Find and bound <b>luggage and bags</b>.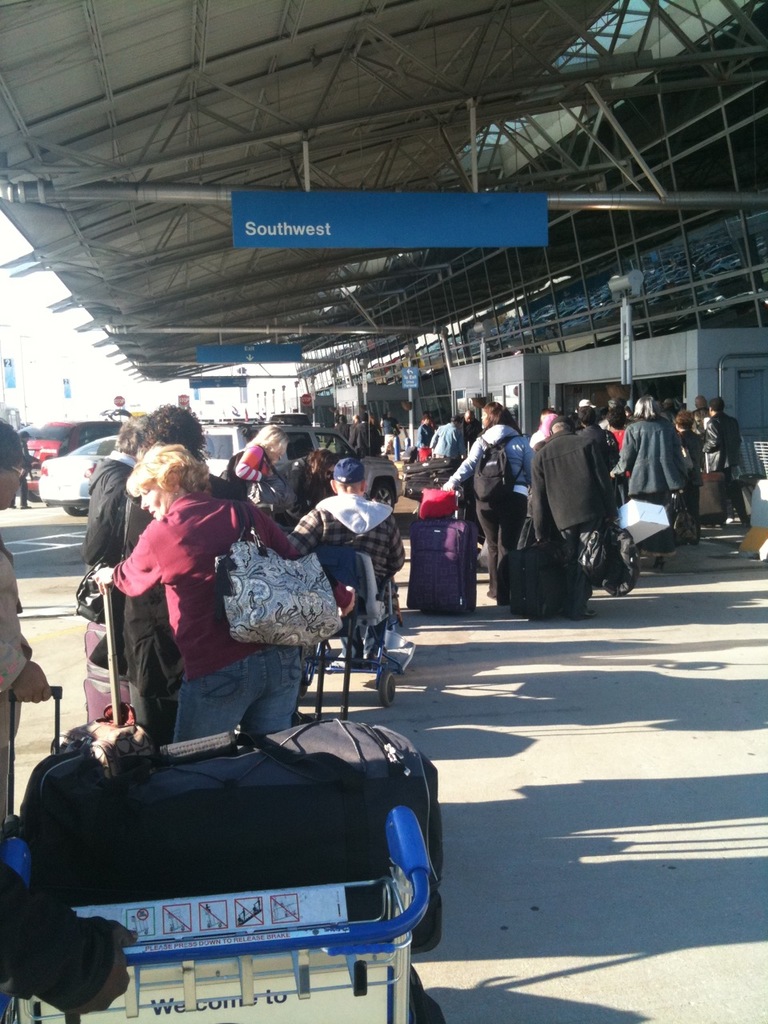
Bound: (x1=402, y1=486, x2=476, y2=616).
